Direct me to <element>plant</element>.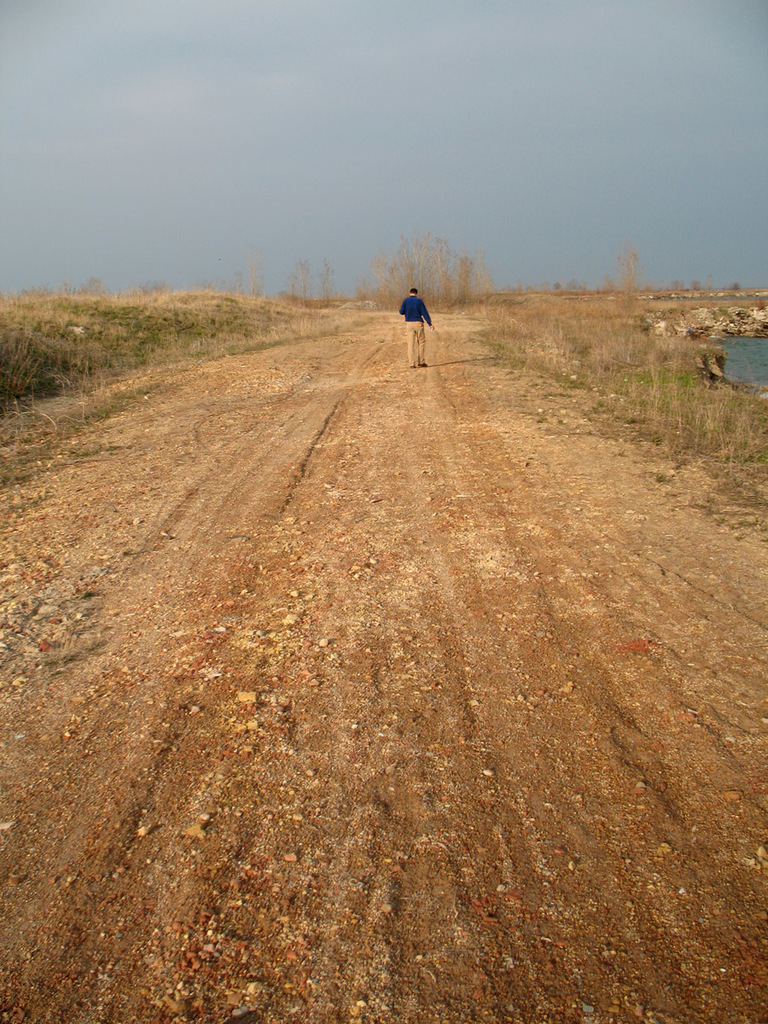
Direction: <bbox>0, 286, 294, 428</bbox>.
